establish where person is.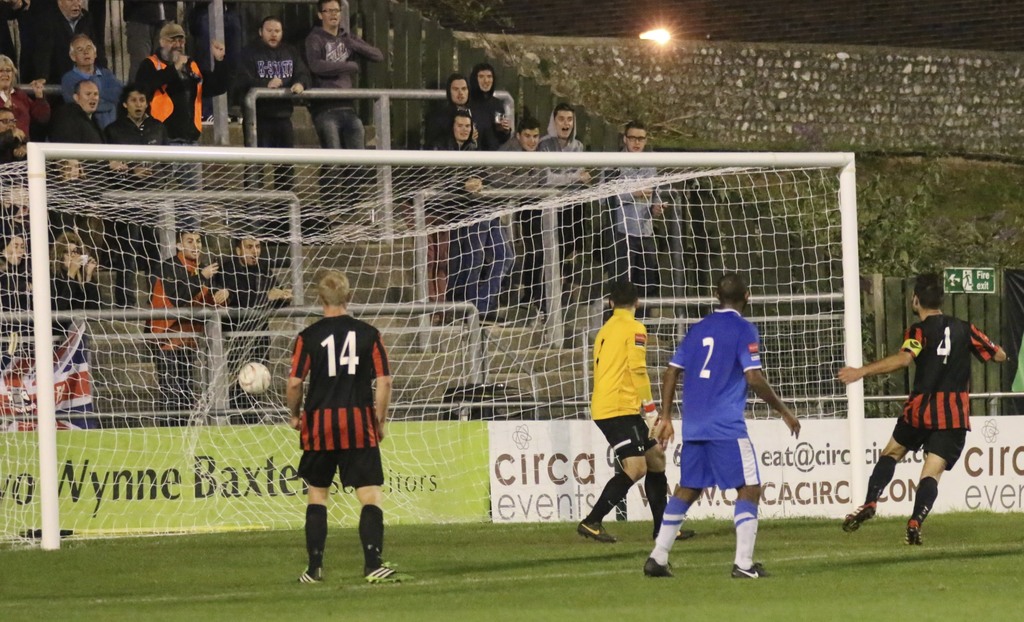
Established at {"x1": 106, "y1": 85, "x2": 173, "y2": 157}.
